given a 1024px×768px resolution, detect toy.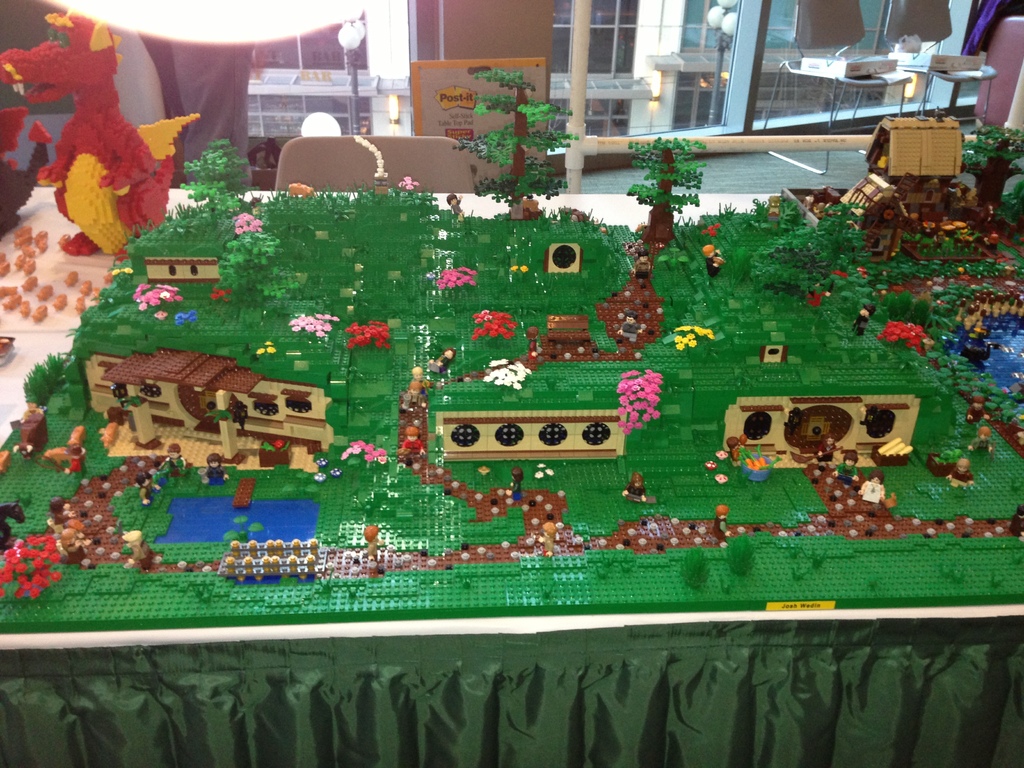
[0,11,202,268].
